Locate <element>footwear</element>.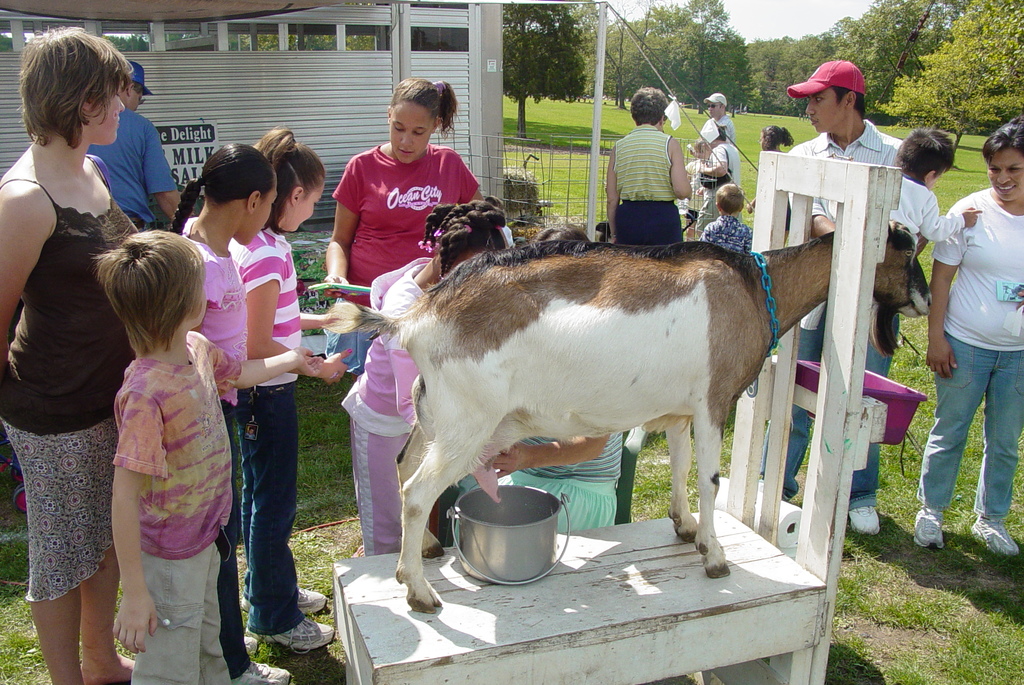
Bounding box: region(244, 614, 337, 649).
